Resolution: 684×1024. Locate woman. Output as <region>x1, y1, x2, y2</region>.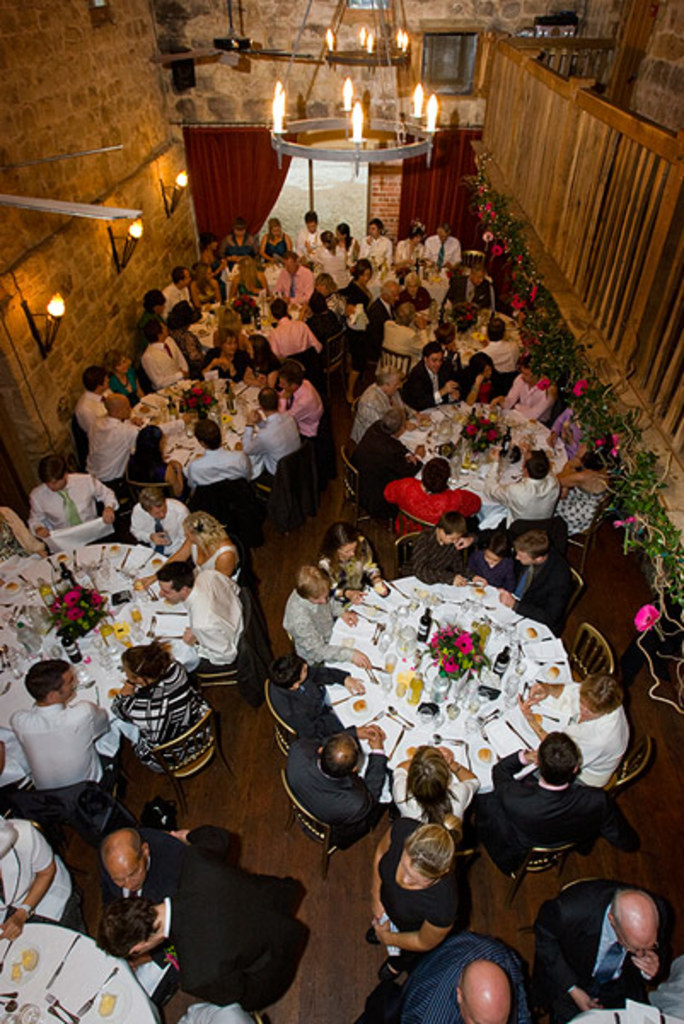
<region>338, 224, 365, 261</region>.
